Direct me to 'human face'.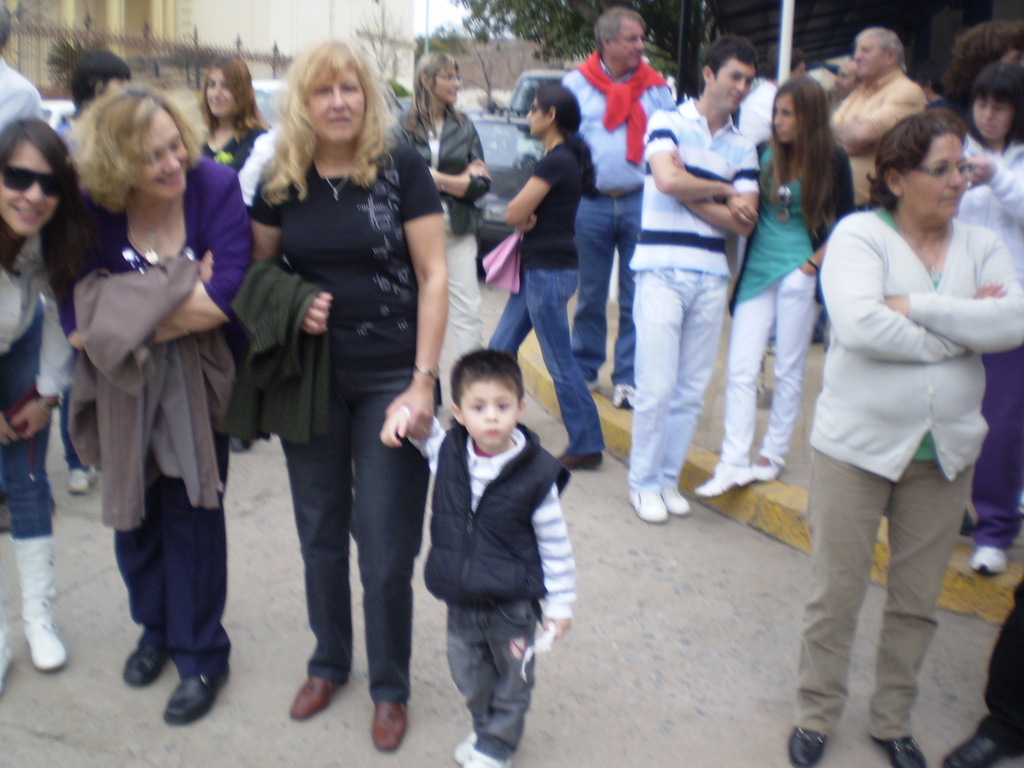
Direction: box(529, 94, 546, 135).
